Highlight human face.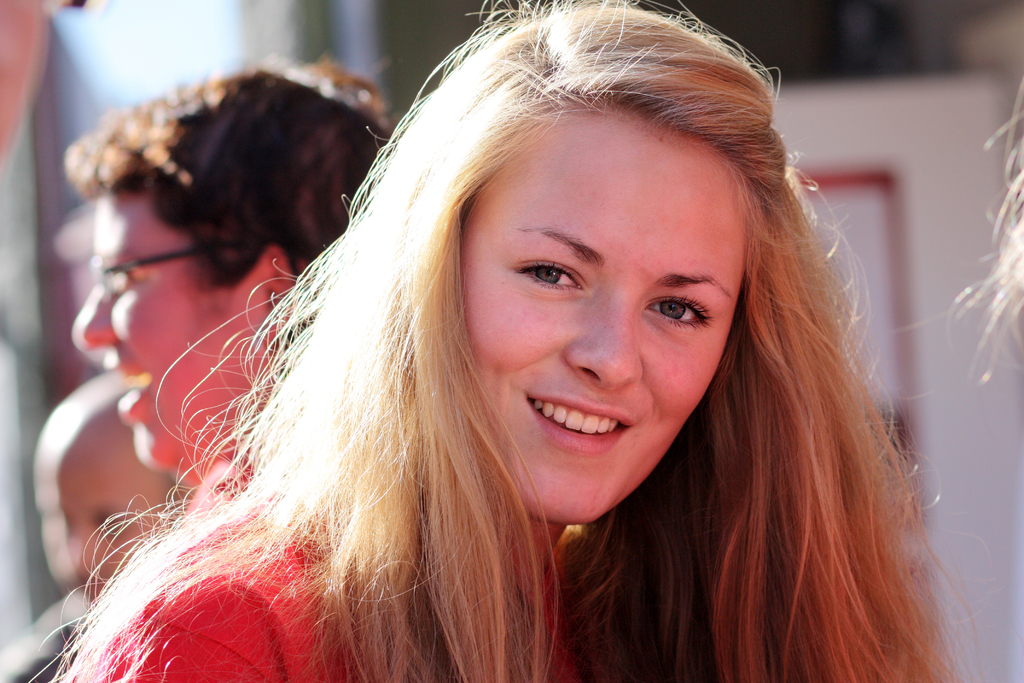
Highlighted region: 37/465/171/593.
